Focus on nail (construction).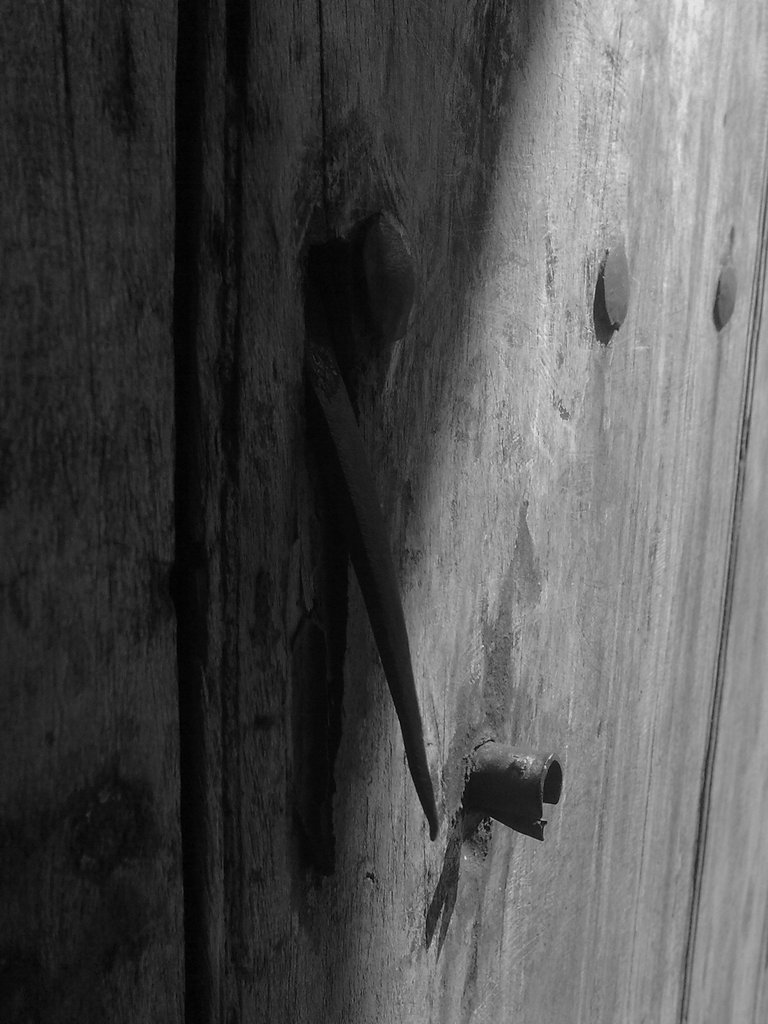
Focused at 717/265/740/328.
